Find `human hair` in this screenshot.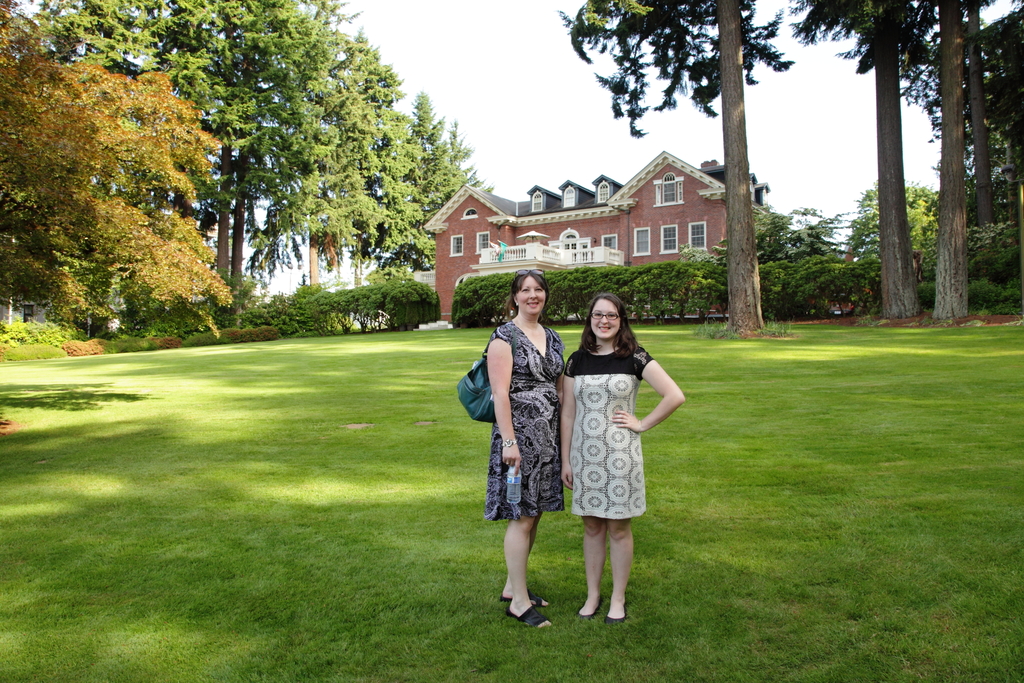
The bounding box for `human hair` is bbox(589, 293, 648, 376).
